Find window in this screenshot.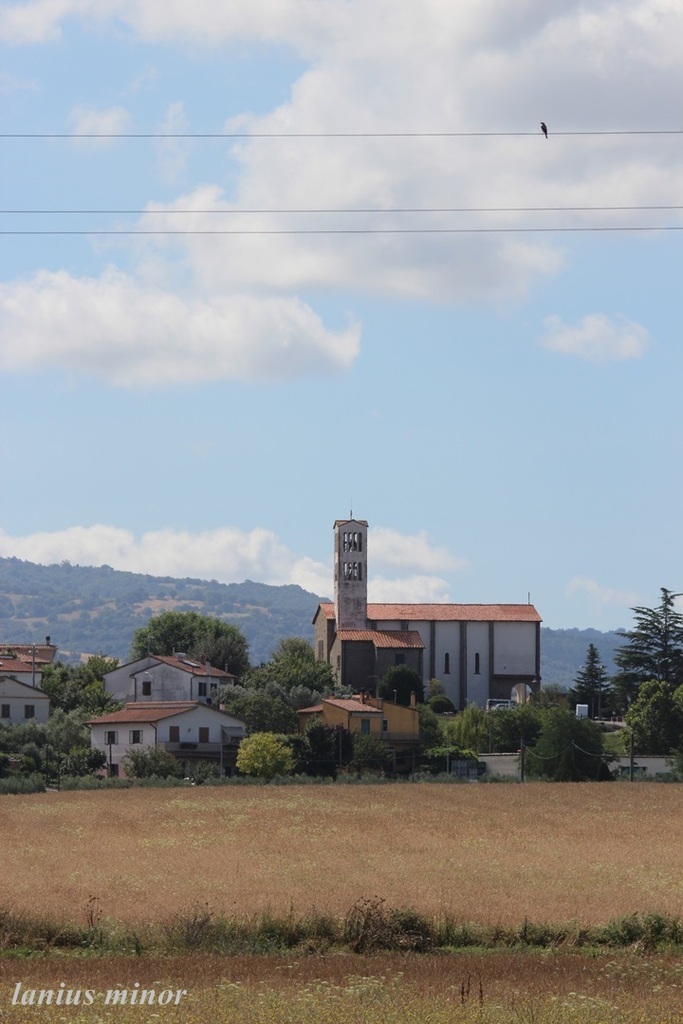
The bounding box for window is BBox(126, 728, 144, 748).
